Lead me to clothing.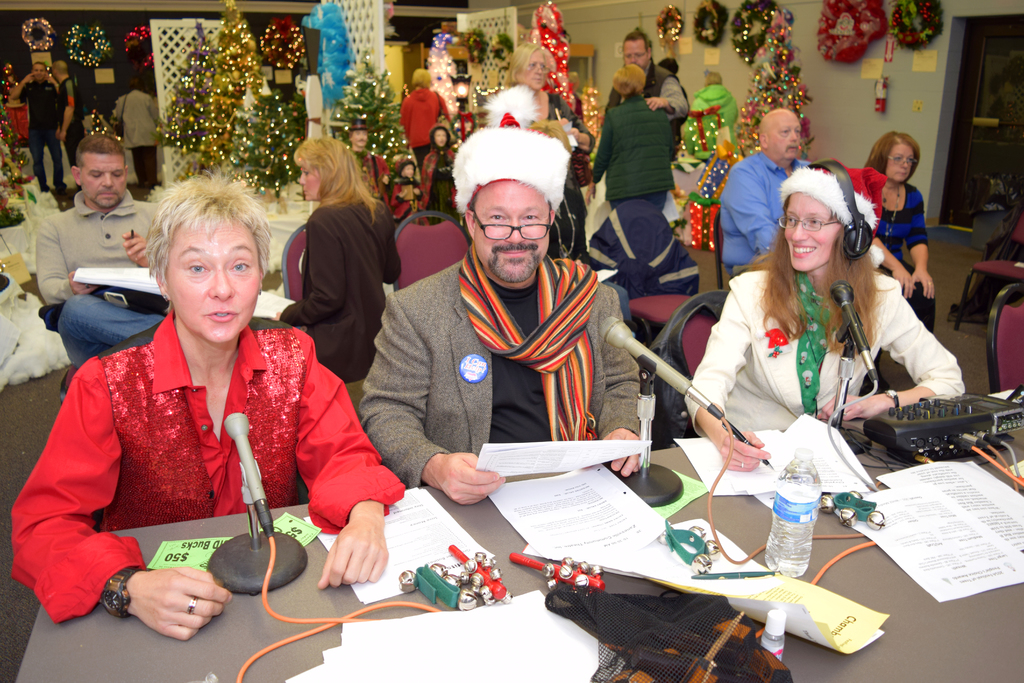
Lead to left=34, top=185, right=168, bottom=372.
